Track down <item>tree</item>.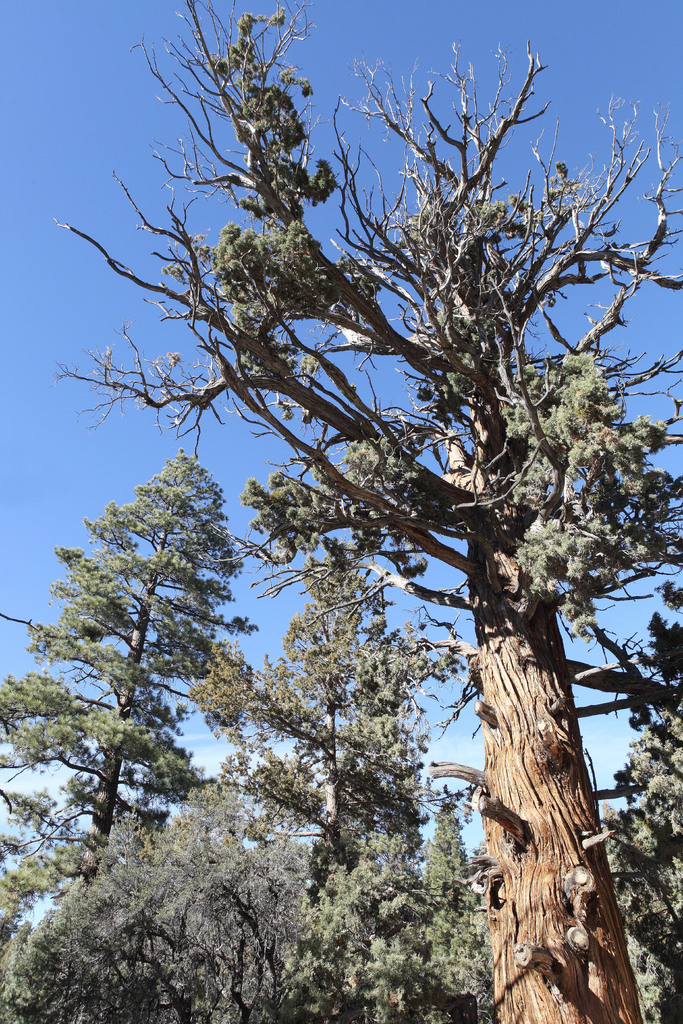
Tracked to x1=436, y1=805, x2=474, y2=874.
